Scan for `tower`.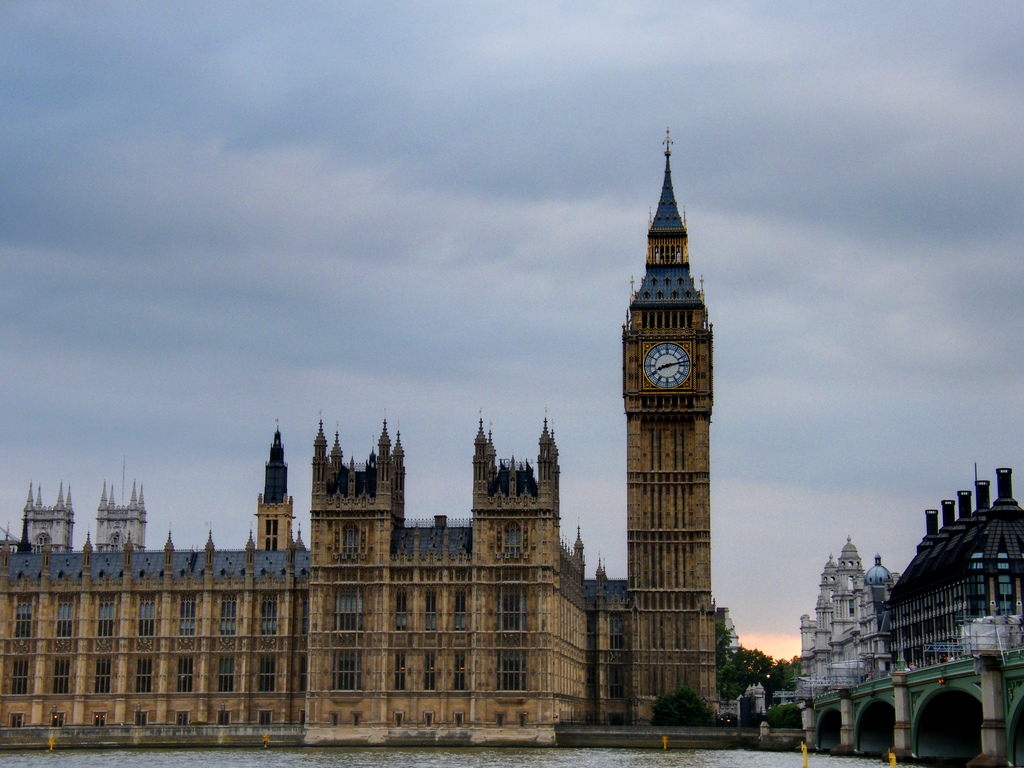
Scan result: 251/419/293/552.
